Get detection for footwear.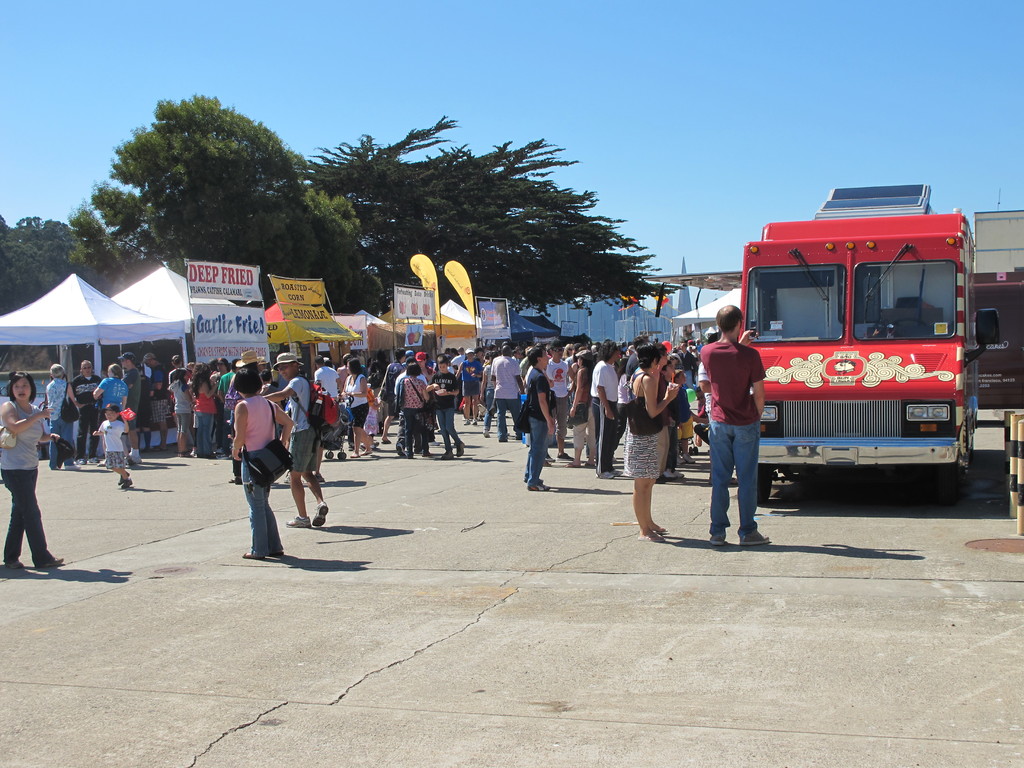
Detection: BBox(151, 445, 177, 454).
